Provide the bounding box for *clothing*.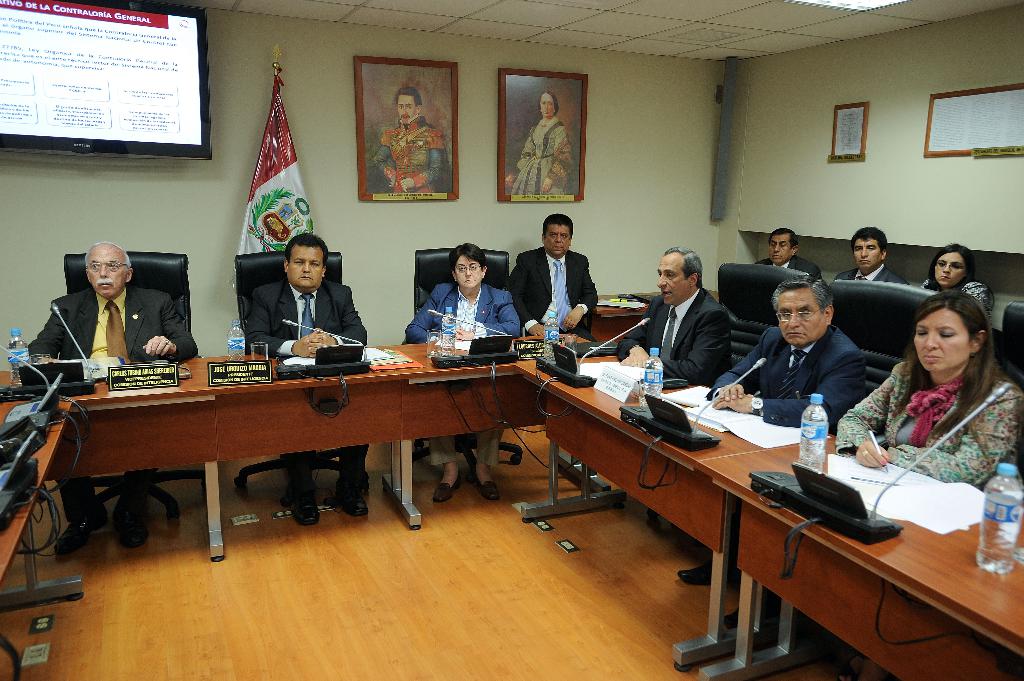
409, 278, 529, 472.
